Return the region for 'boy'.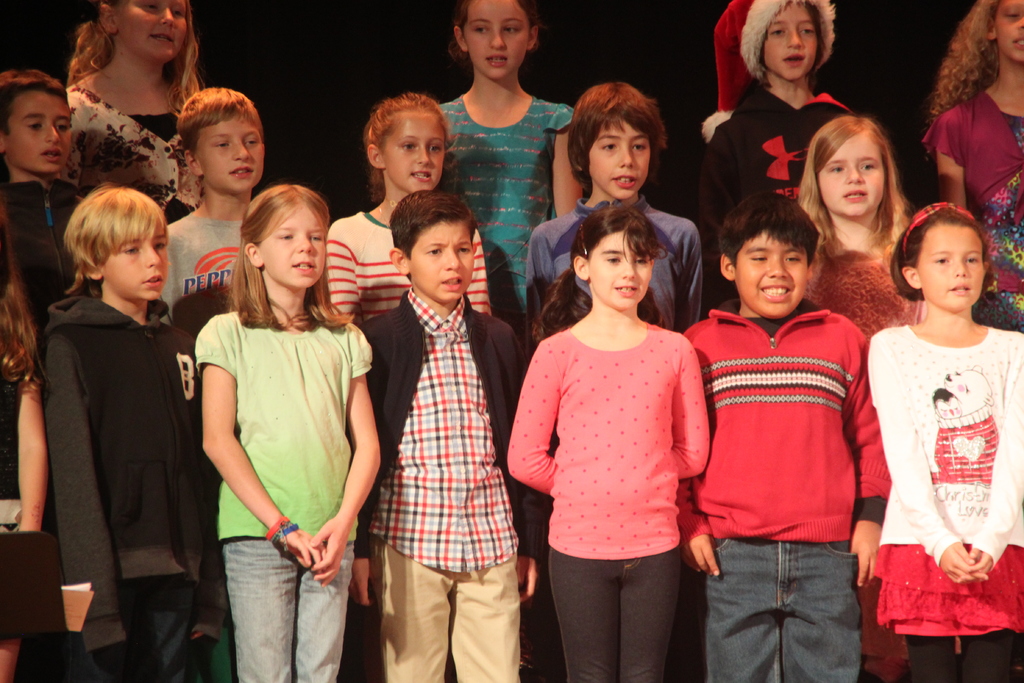
bbox=(524, 85, 706, 357).
